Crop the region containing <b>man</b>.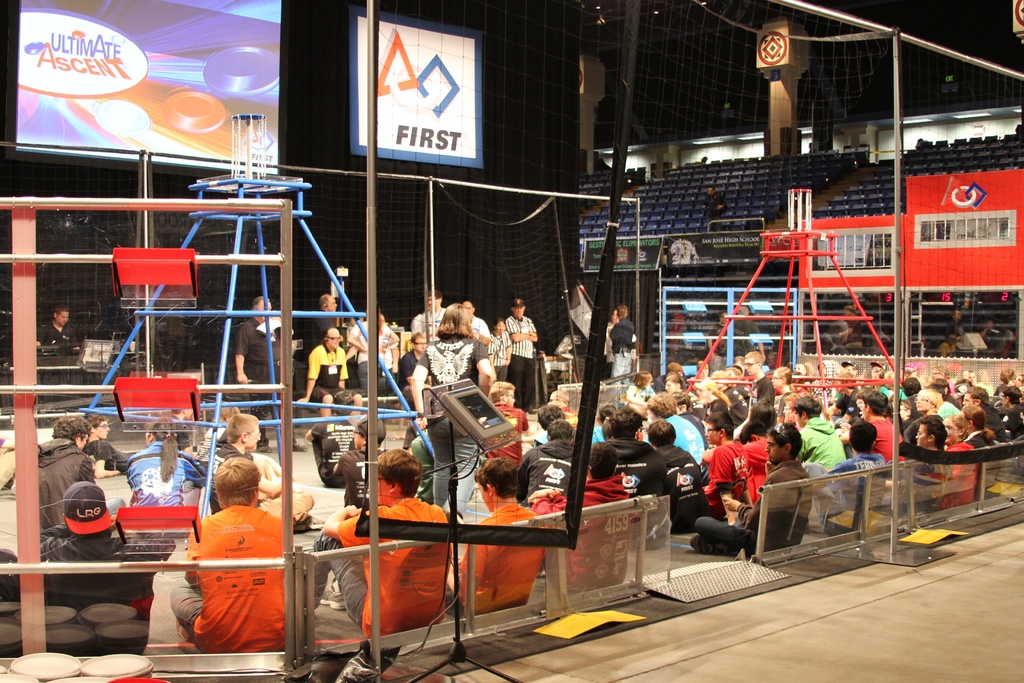
Crop region: {"left": 227, "top": 300, "right": 312, "bottom": 452}.
